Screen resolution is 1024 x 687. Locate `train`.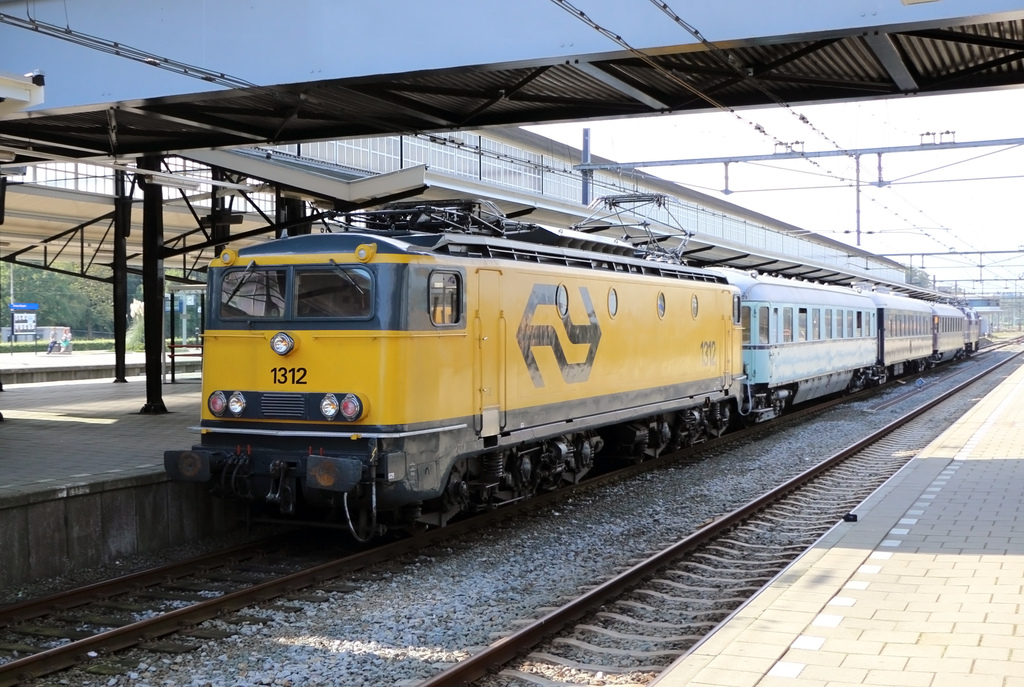
box(160, 223, 990, 538).
